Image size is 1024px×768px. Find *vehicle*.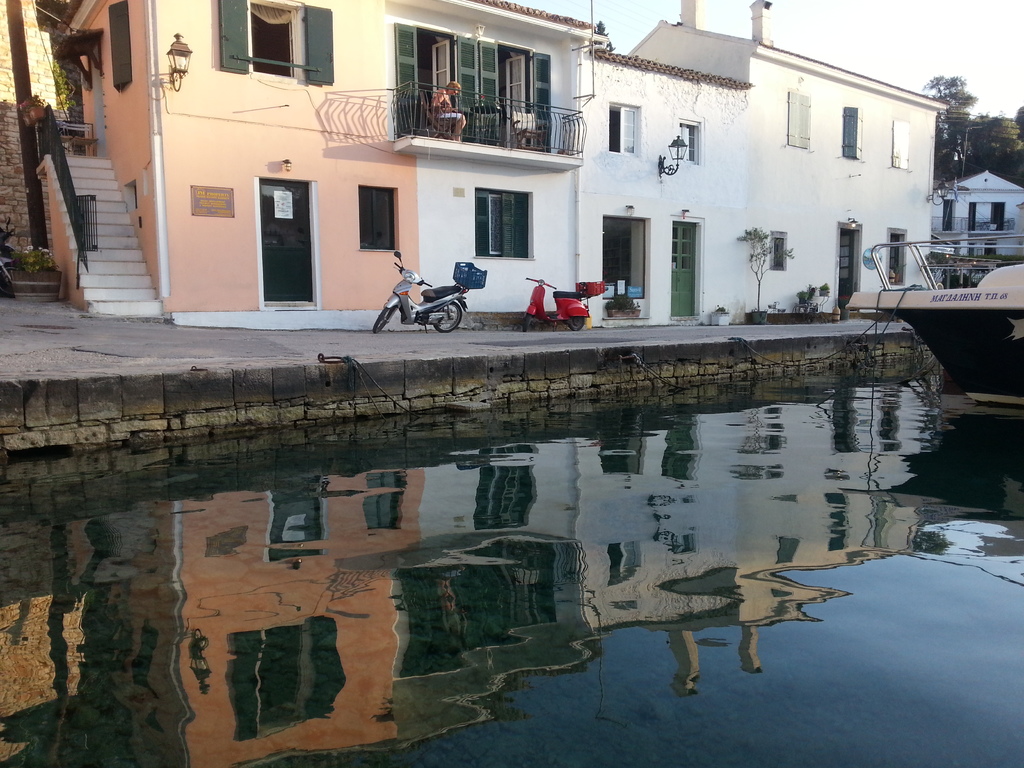
rect(843, 235, 1023, 411).
